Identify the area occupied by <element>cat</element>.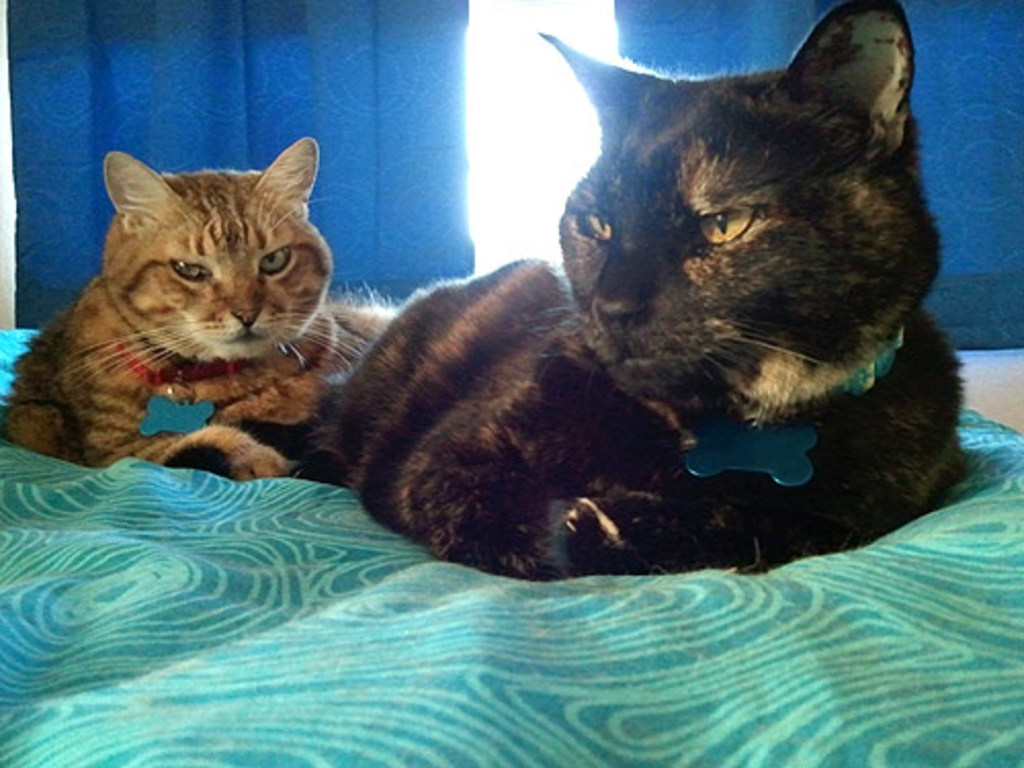
Area: Rect(291, 0, 985, 590).
